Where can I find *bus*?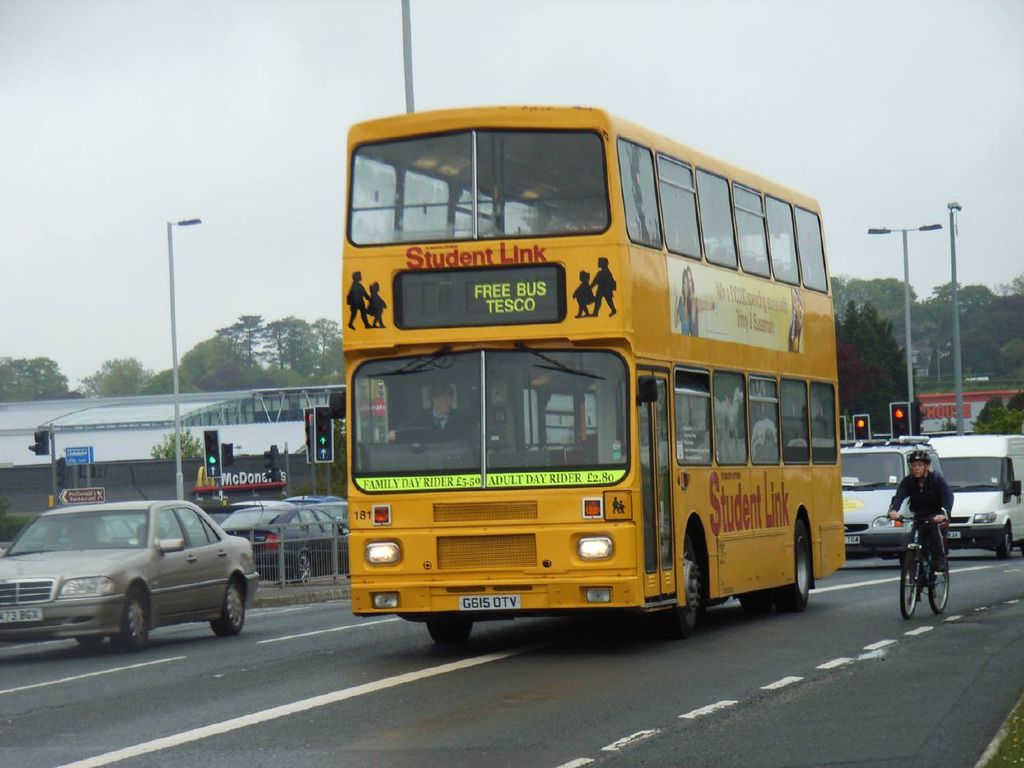
You can find it at select_region(343, 101, 839, 646).
